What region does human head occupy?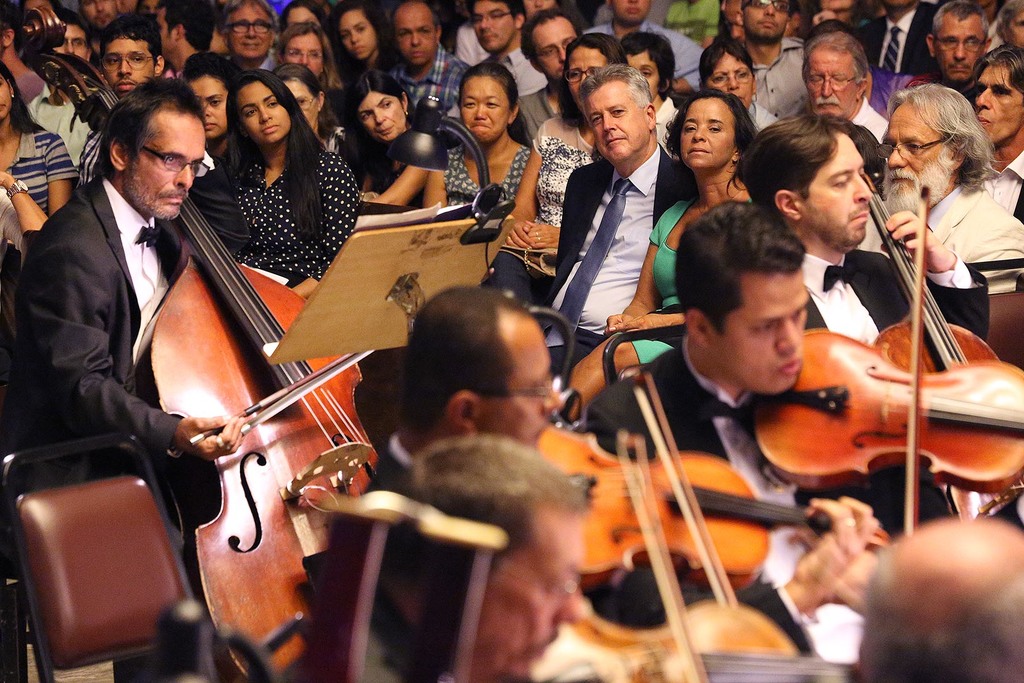
579,66,656,166.
